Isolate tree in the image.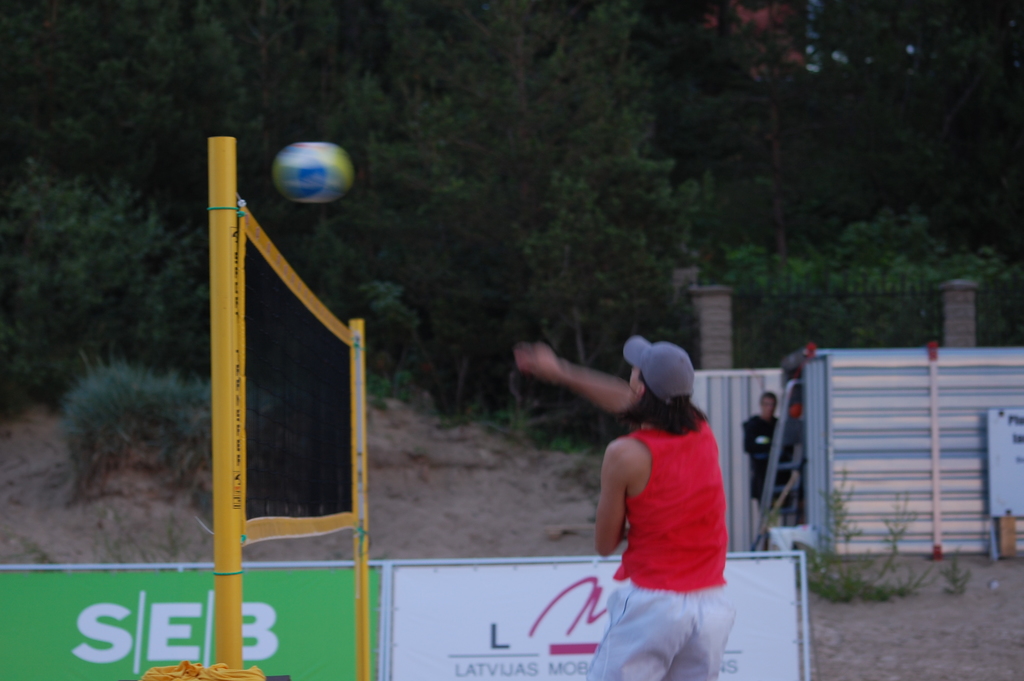
Isolated region: select_region(0, 0, 716, 453).
